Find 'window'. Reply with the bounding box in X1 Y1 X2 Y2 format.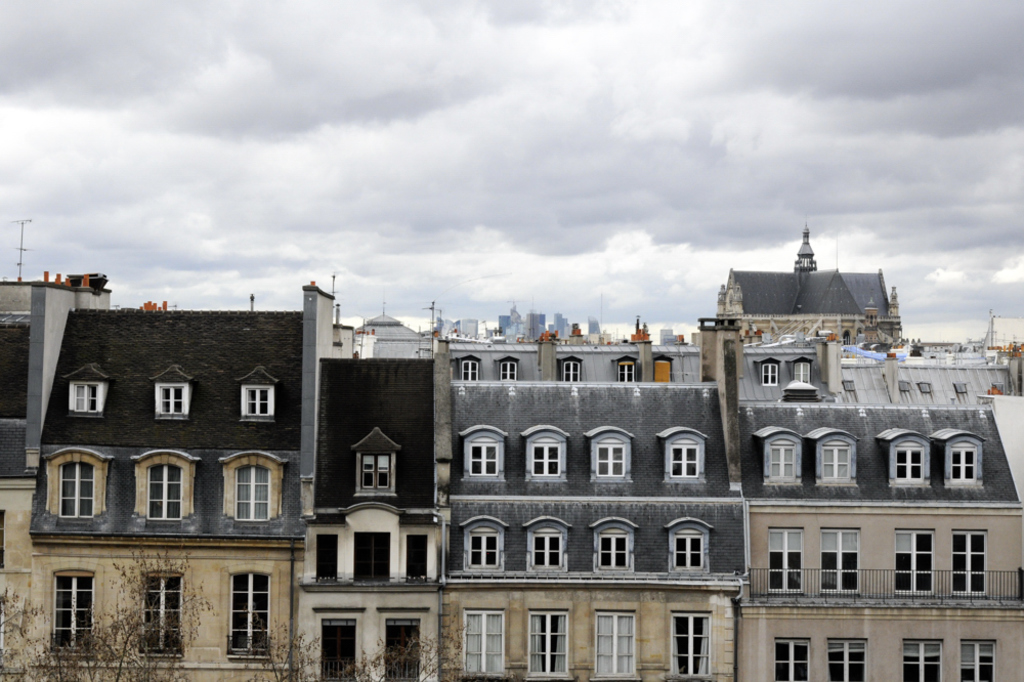
597 614 637 678.
